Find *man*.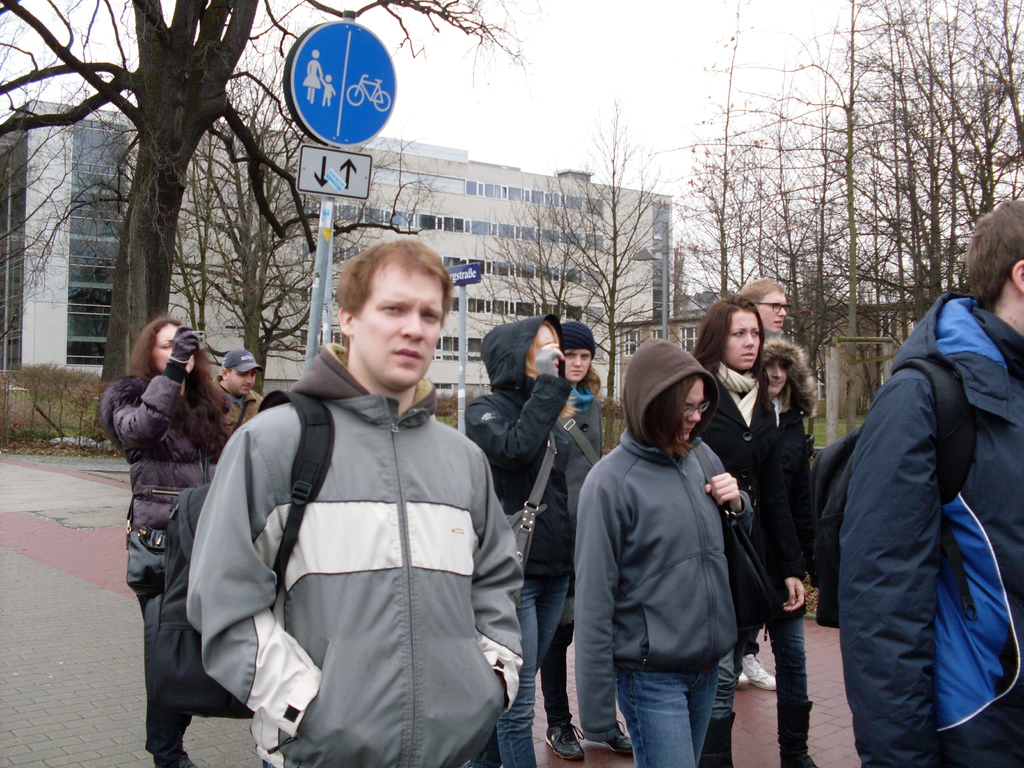
[814,197,1023,767].
